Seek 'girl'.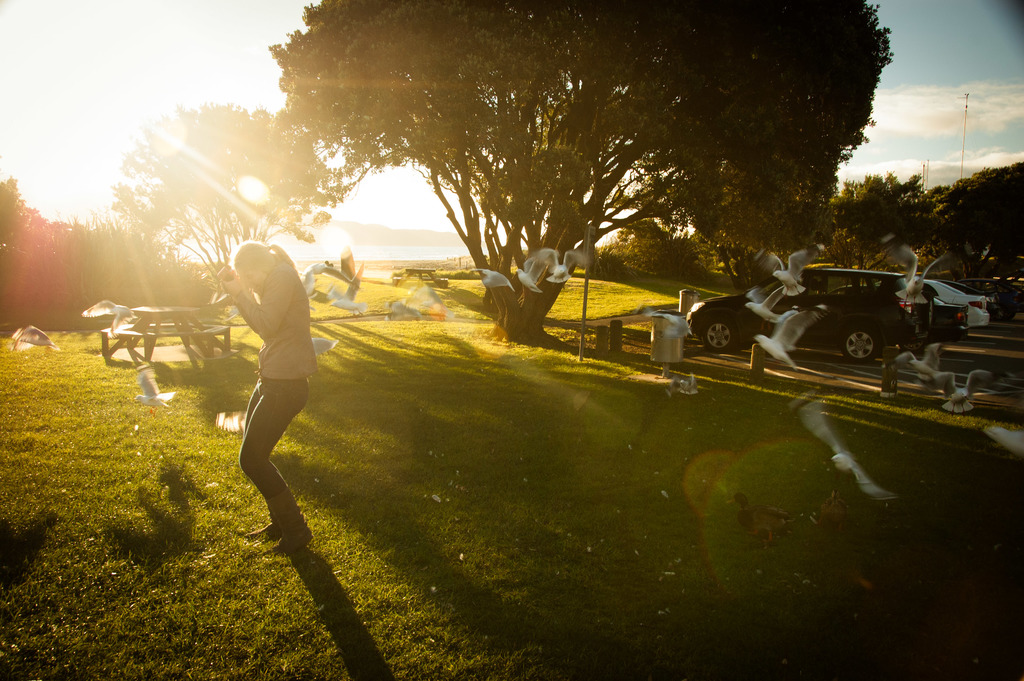
rect(216, 240, 316, 556).
